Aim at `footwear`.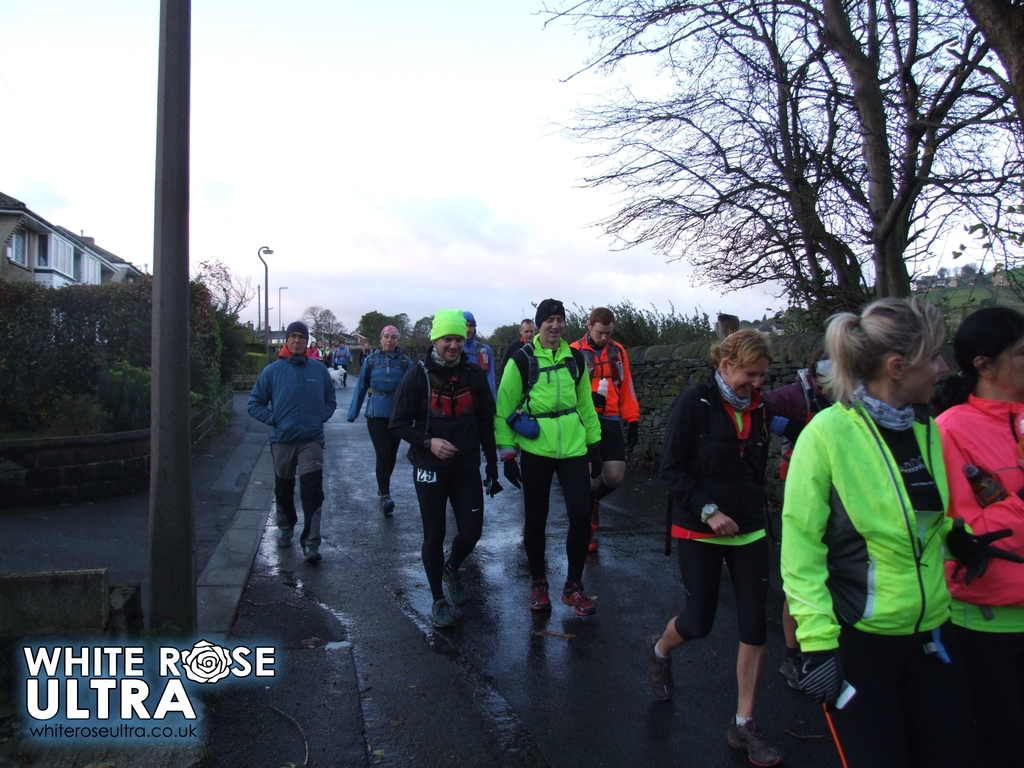
Aimed at 589:534:595:553.
